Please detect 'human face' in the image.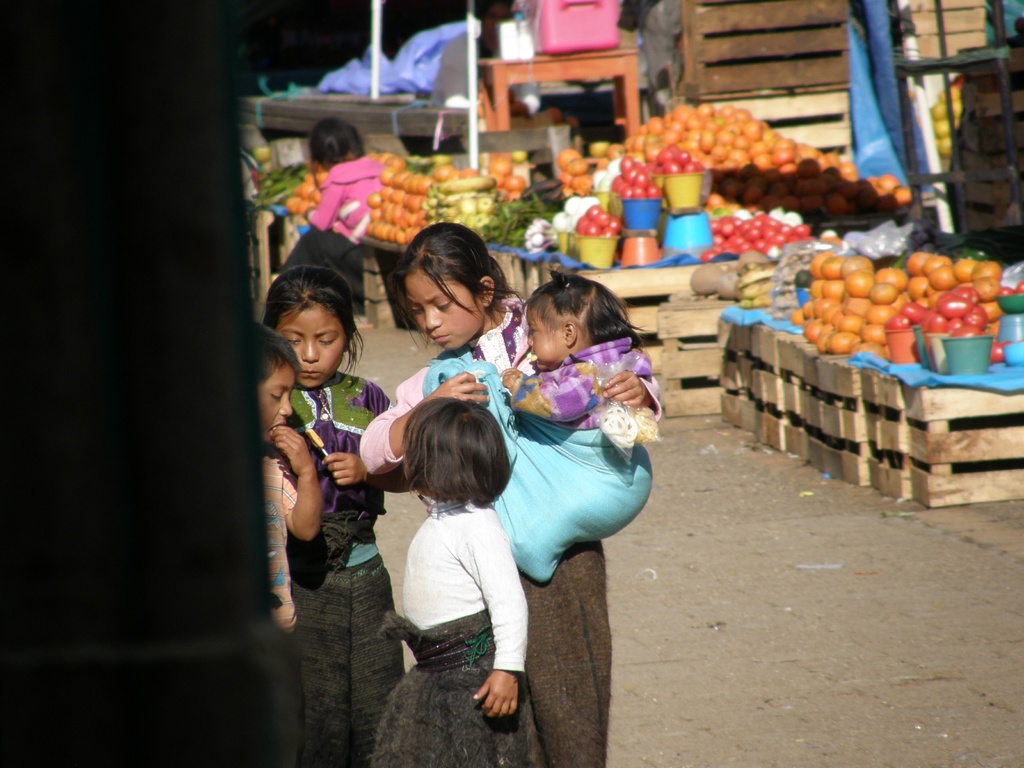
crop(401, 462, 430, 498).
